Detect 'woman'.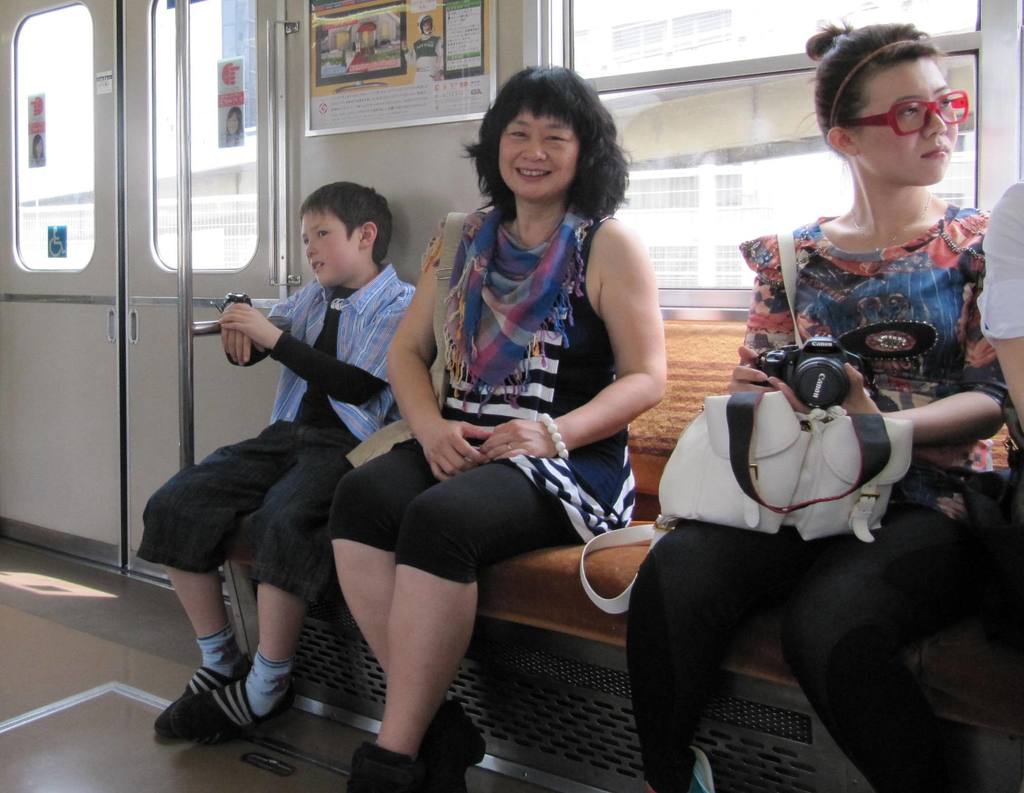
Detected at <box>344,76,676,734</box>.
